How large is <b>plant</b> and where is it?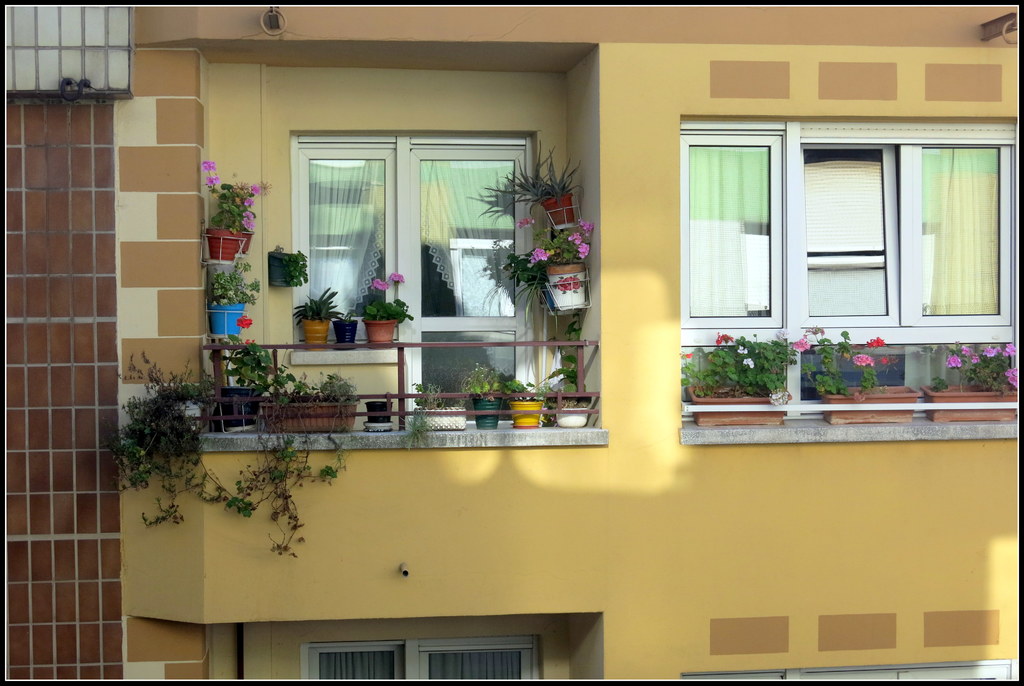
Bounding box: x1=207, y1=158, x2=273, y2=233.
